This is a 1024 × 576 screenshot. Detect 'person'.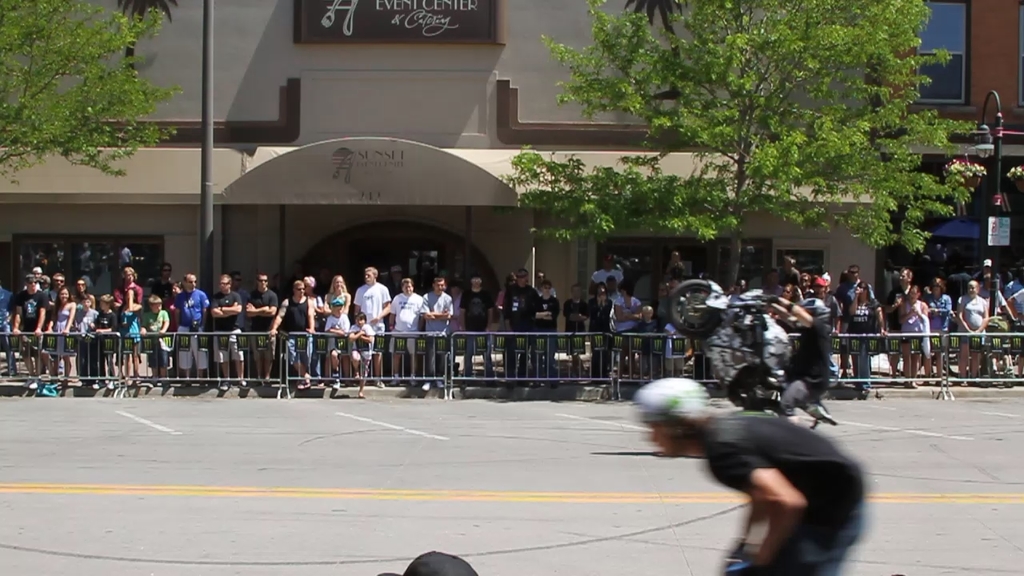
{"left": 378, "top": 547, "right": 476, "bottom": 575}.
